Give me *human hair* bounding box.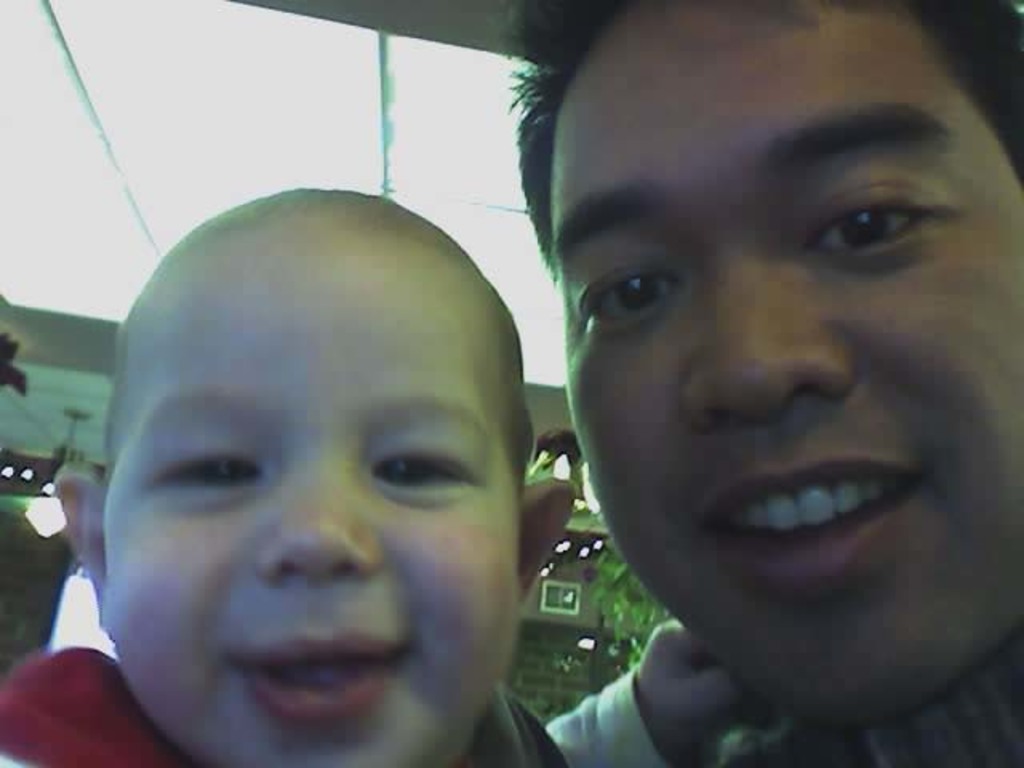
501/0/1022/272.
